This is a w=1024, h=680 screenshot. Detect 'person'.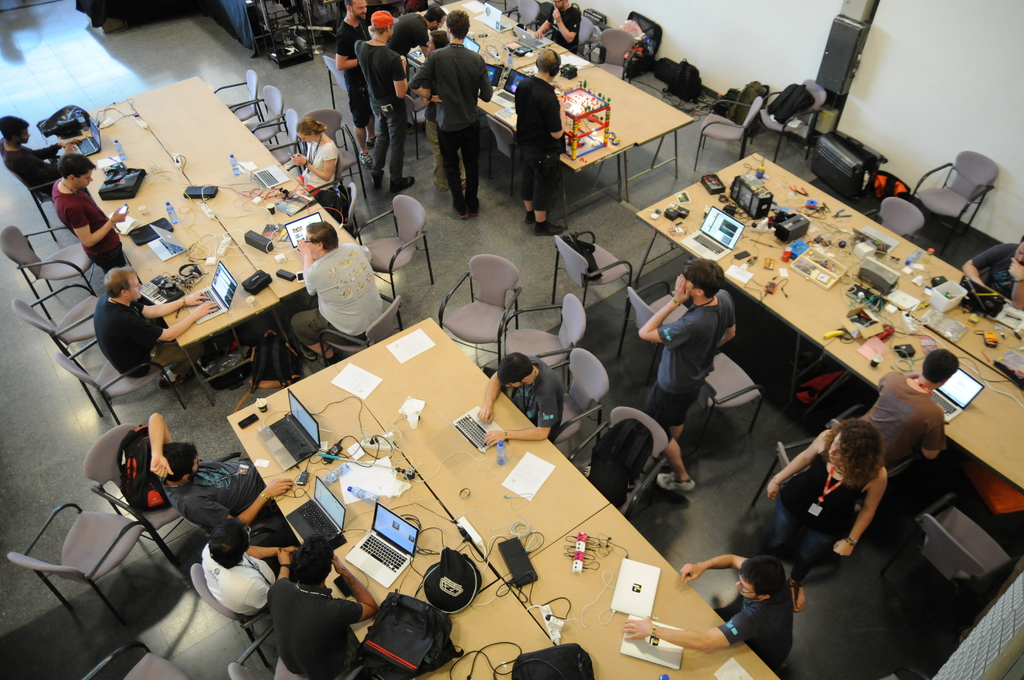
box=[262, 529, 388, 679].
